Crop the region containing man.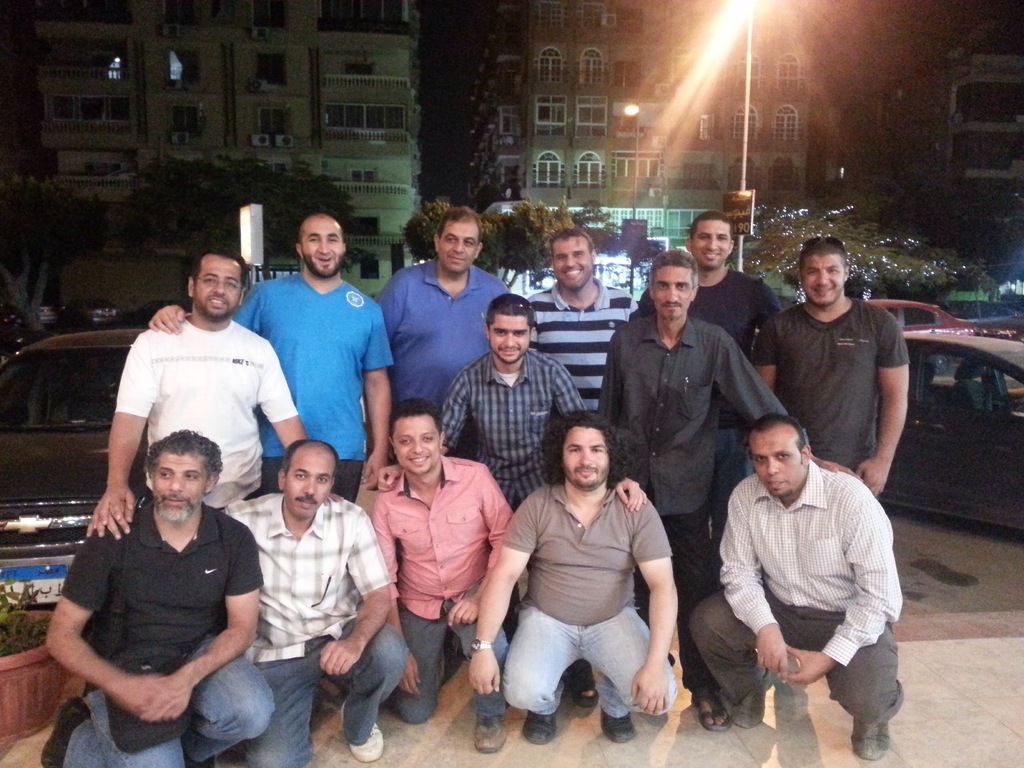
Crop region: 522,226,641,427.
